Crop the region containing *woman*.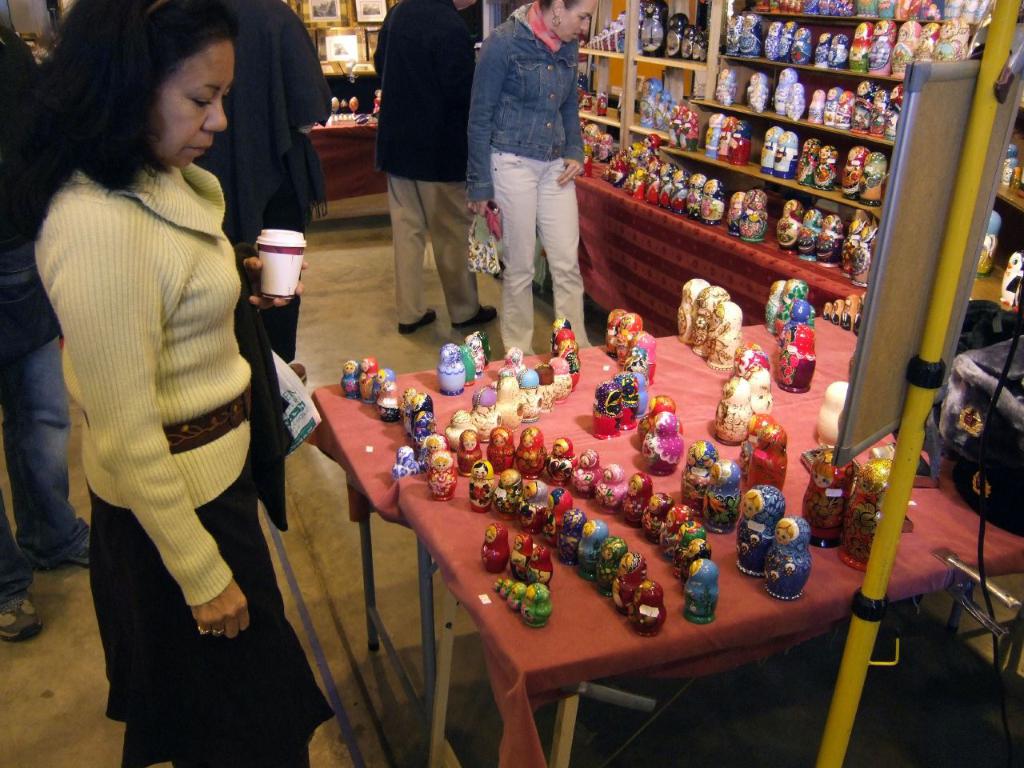
Crop region: pyautogui.locateOnScreen(737, 485, 785, 577).
